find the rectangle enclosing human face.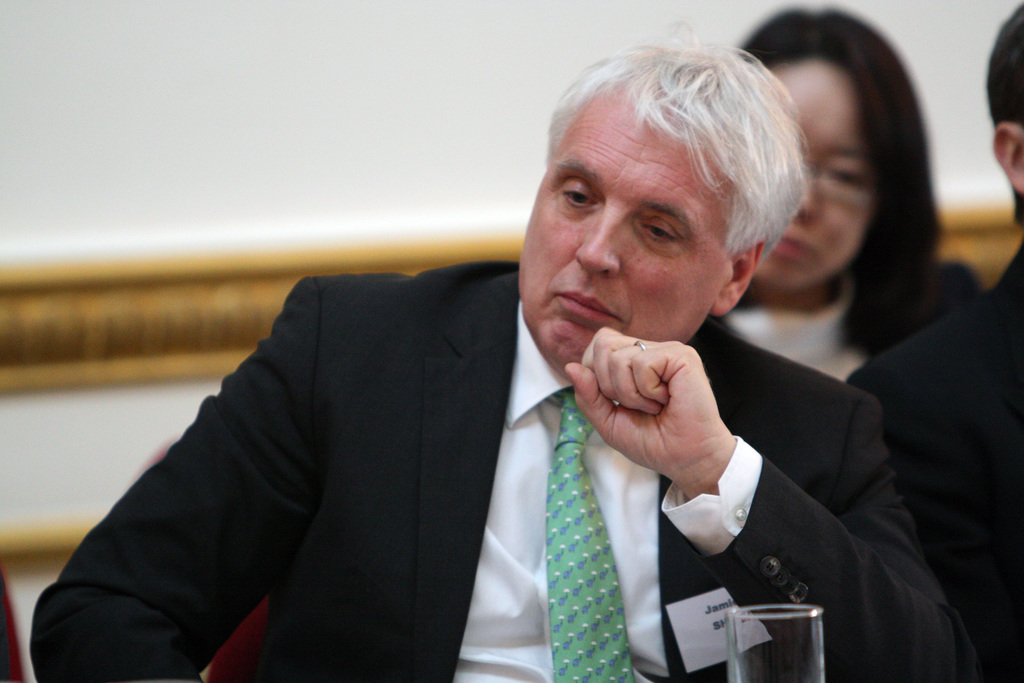
{"left": 750, "top": 56, "right": 877, "bottom": 292}.
